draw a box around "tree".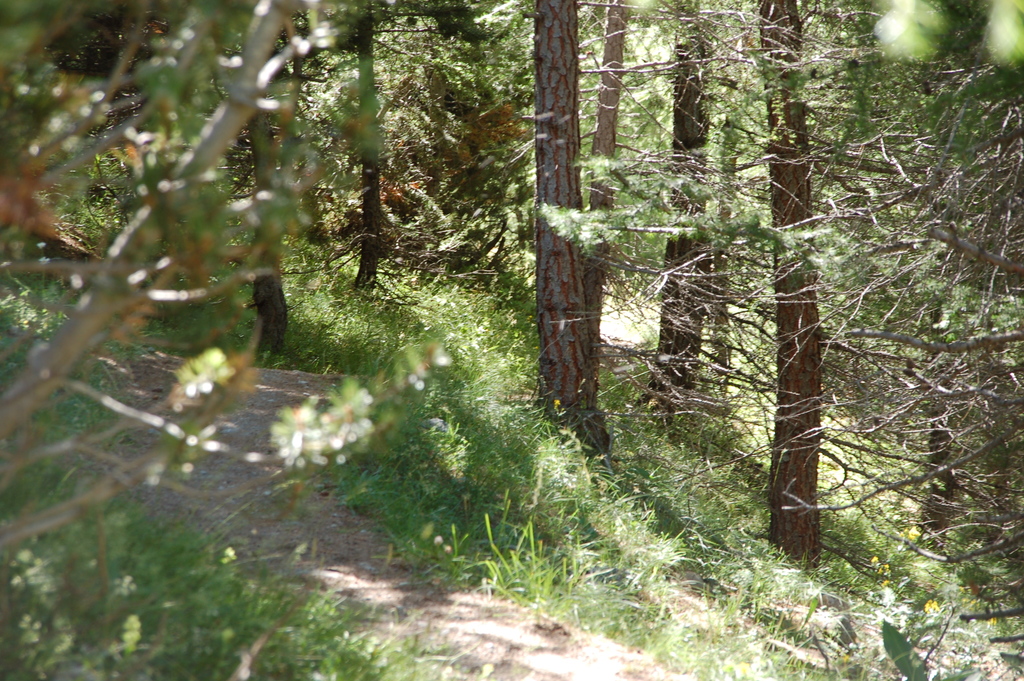
403:0:506:131.
